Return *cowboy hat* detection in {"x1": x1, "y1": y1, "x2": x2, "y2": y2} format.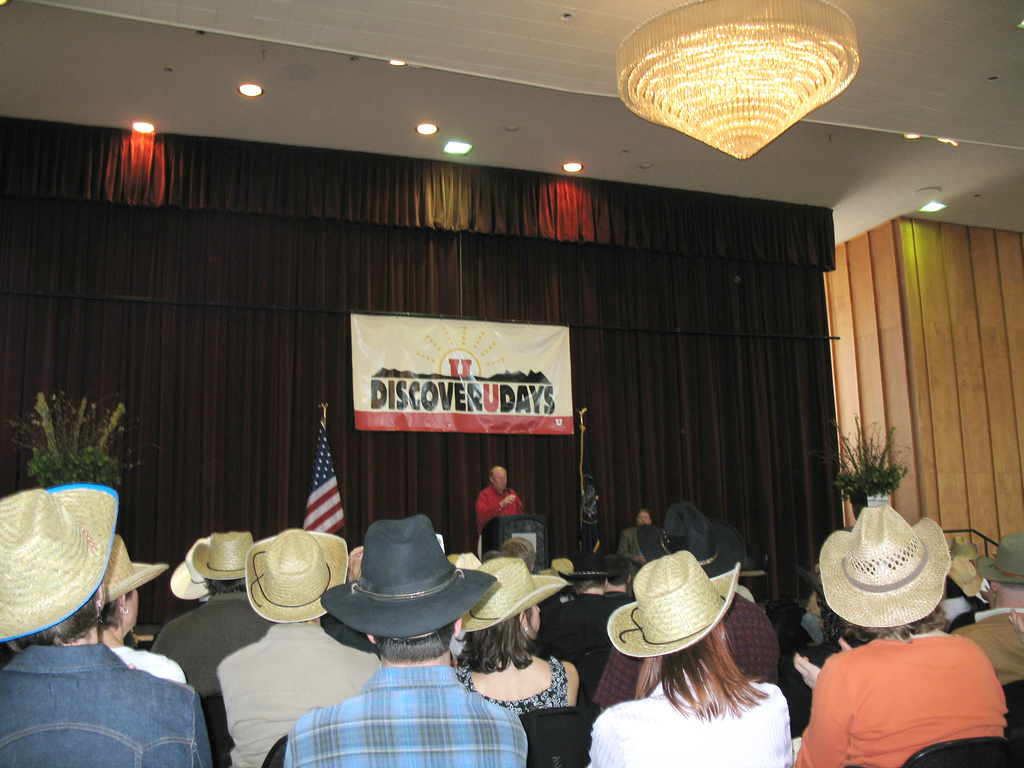
{"x1": 242, "y1": 525, "x2": 349, "y2": 623}.
